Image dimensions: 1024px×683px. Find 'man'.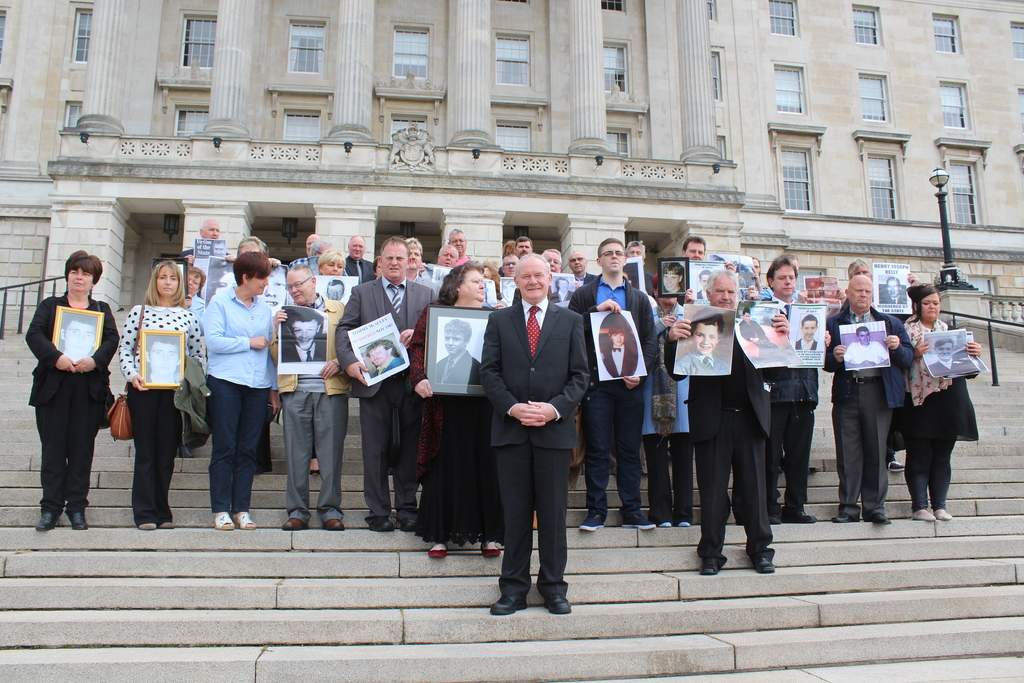
crop(478, 247, 590, 616).
